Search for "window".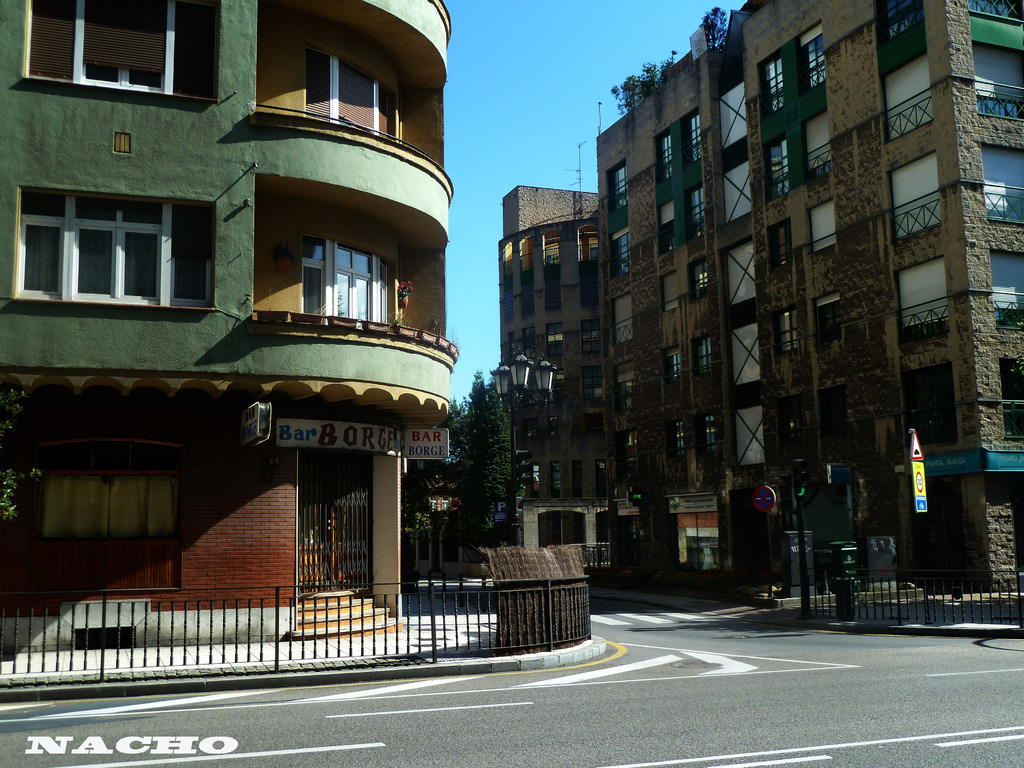
Found at {"x1": 654, "y1": 195, "x2": 680, "y2": 254}.
